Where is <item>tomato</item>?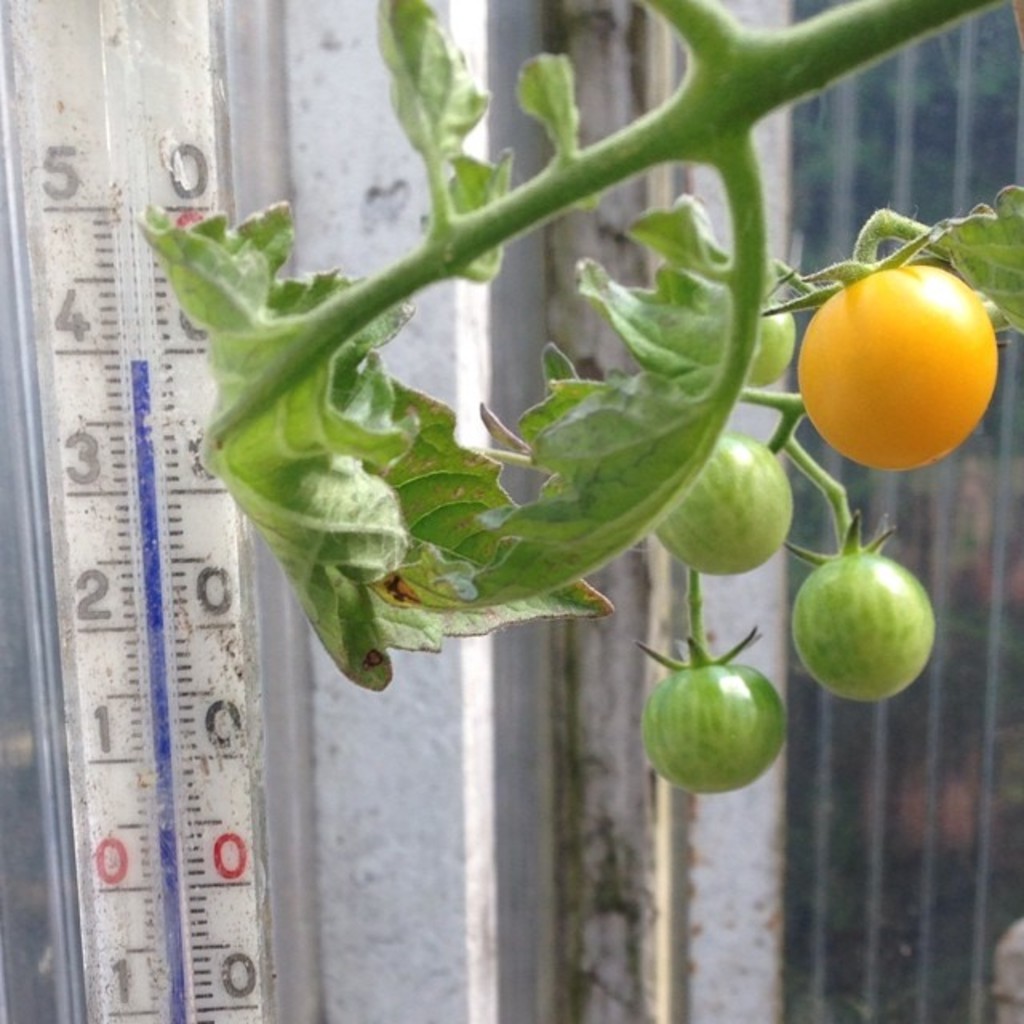
region(738, 286, 790, 387).
